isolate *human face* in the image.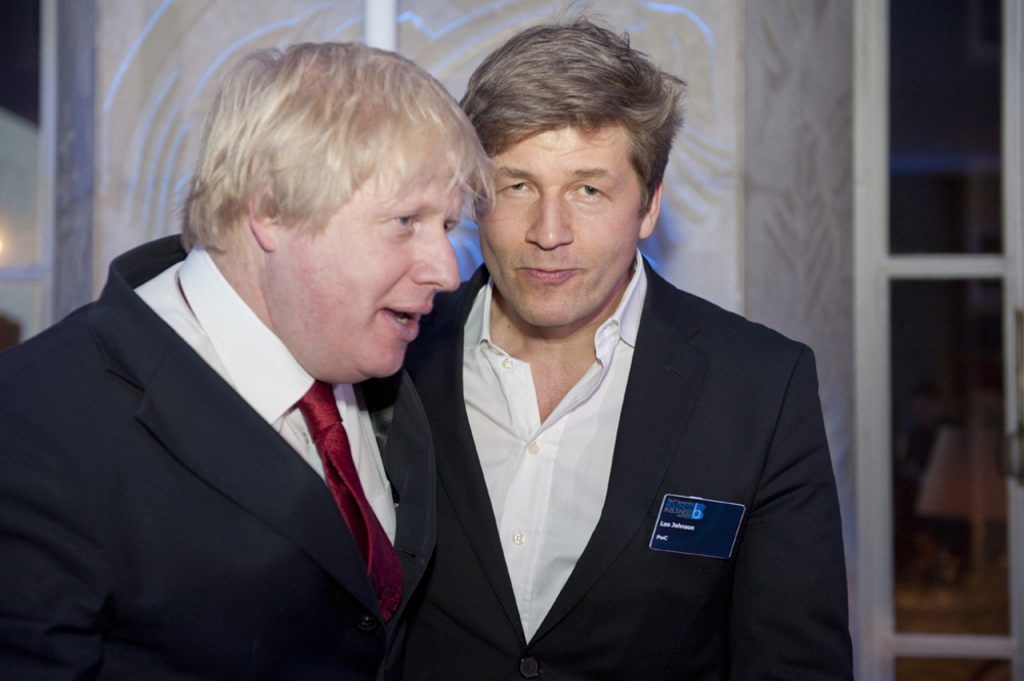
Isolated region: 473, 128, 643, 329.
